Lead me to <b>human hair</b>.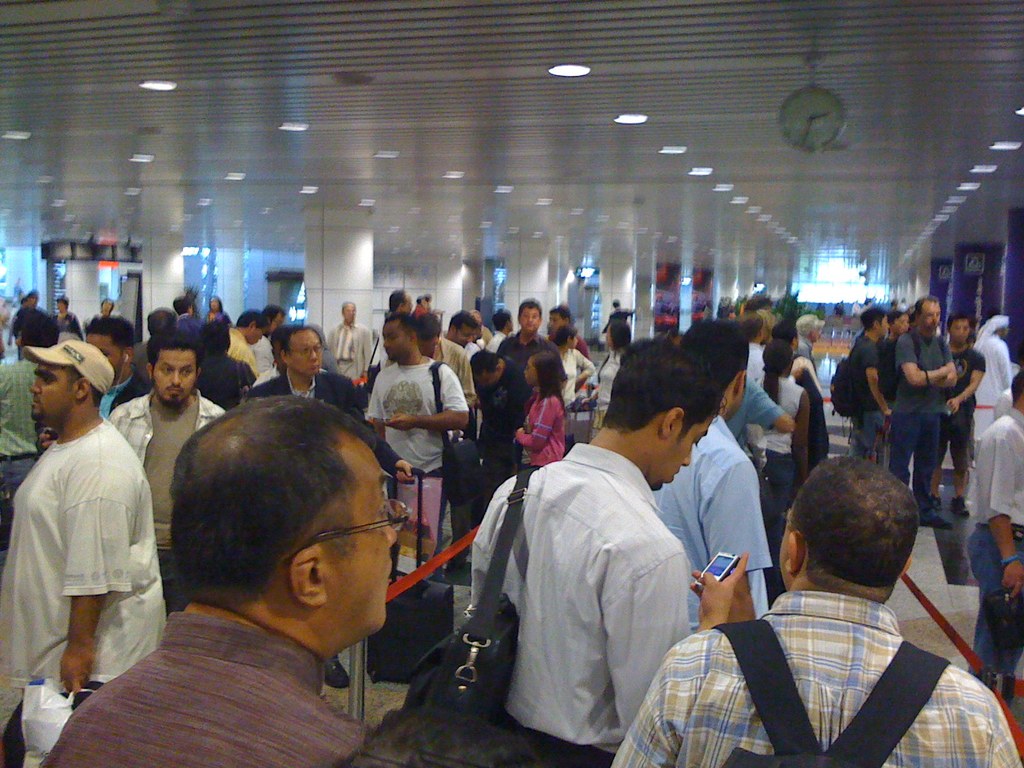
Lead to 769, 317, 796, 342.
